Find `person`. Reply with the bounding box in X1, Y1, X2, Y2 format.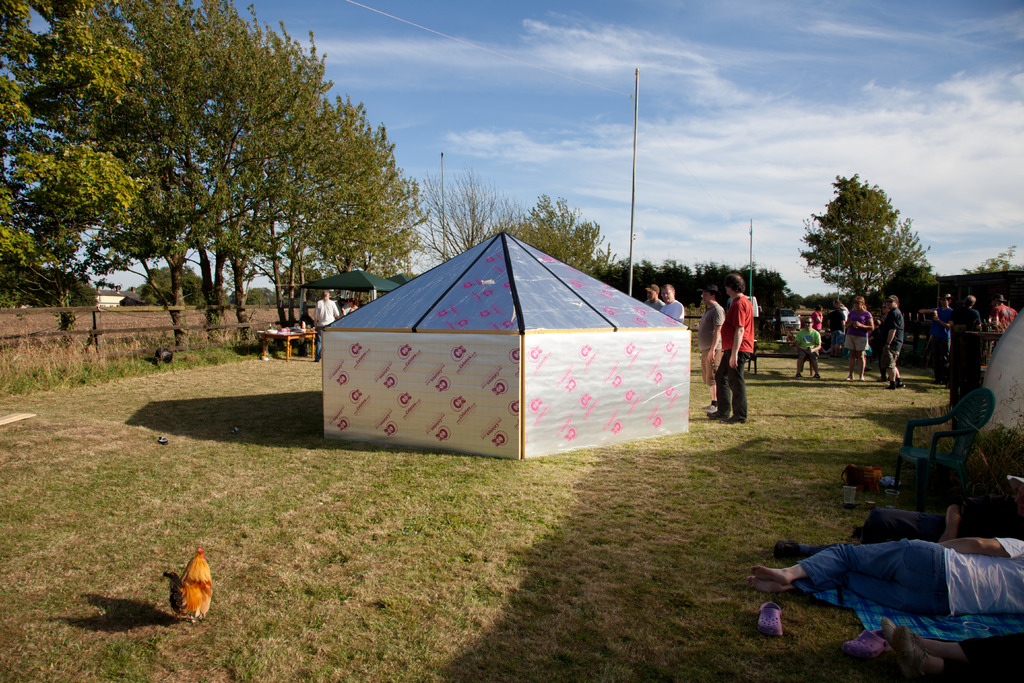
700, 279, 728, 408.
